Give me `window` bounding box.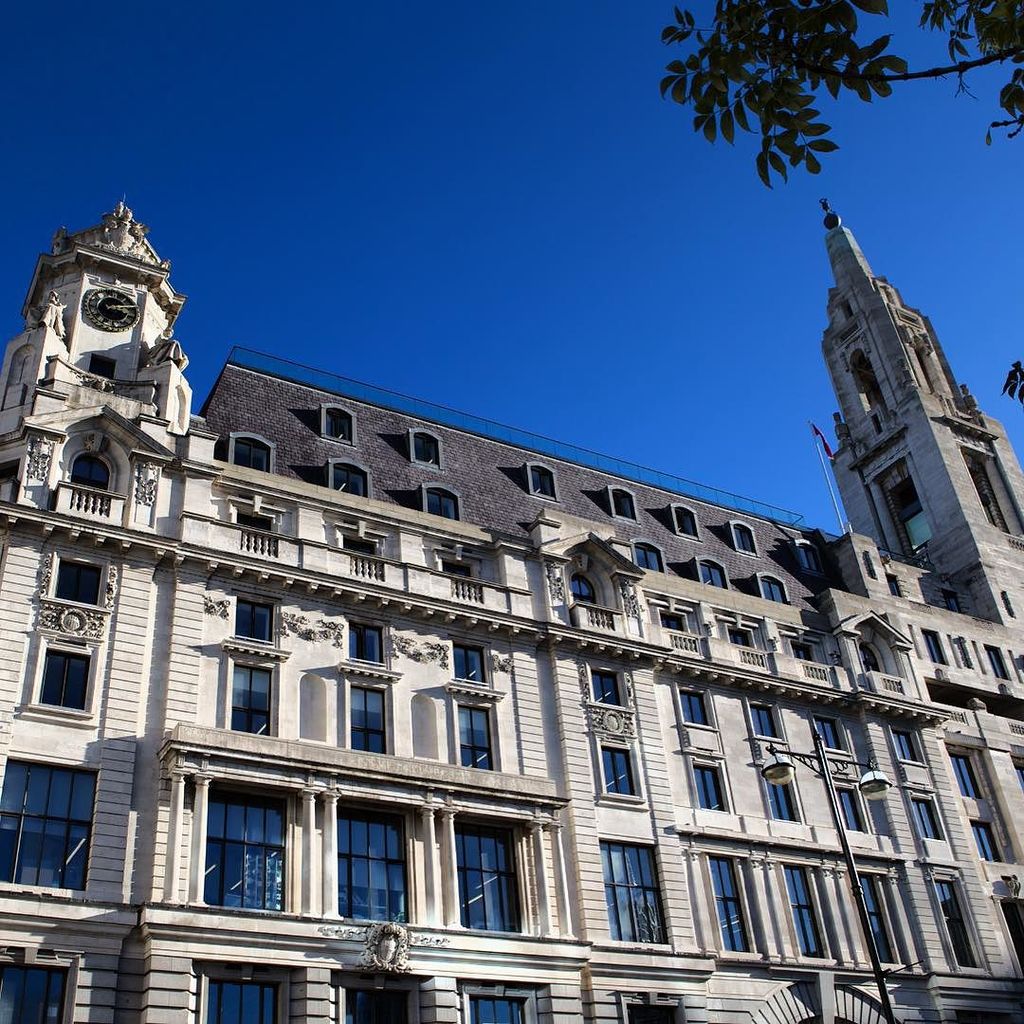
pyautogui.locateOnScreen(590, 671, 616, 704).
